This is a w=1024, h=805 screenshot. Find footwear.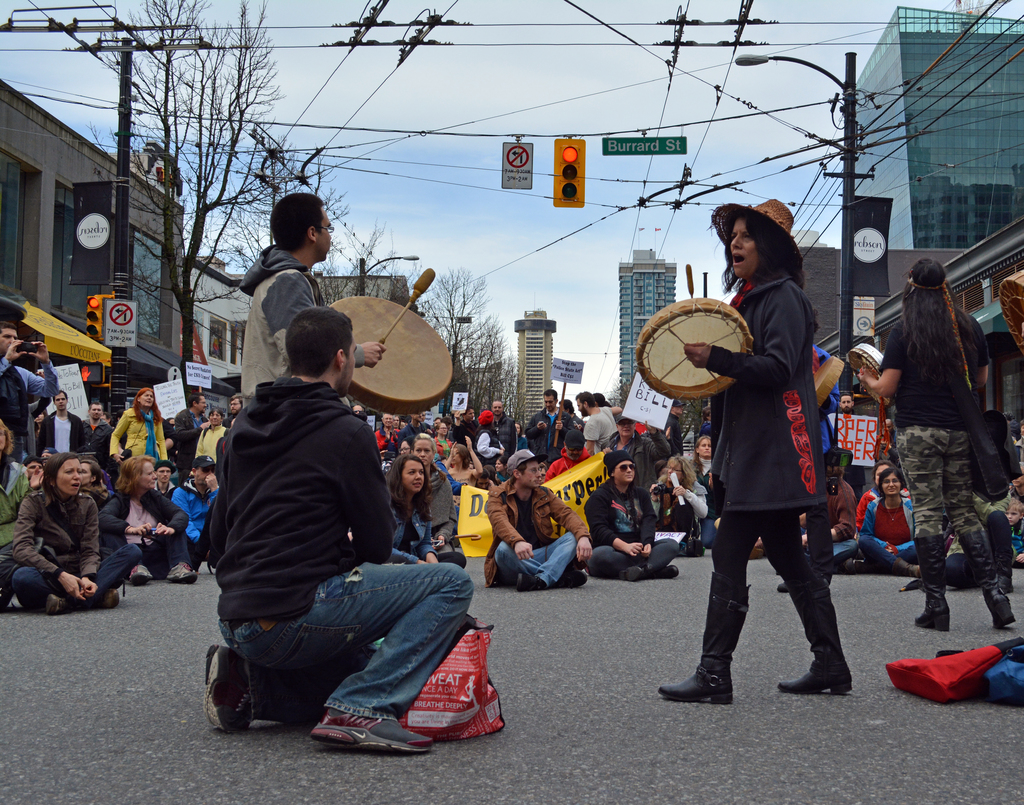
Bounding box: 915:530:953:630.
